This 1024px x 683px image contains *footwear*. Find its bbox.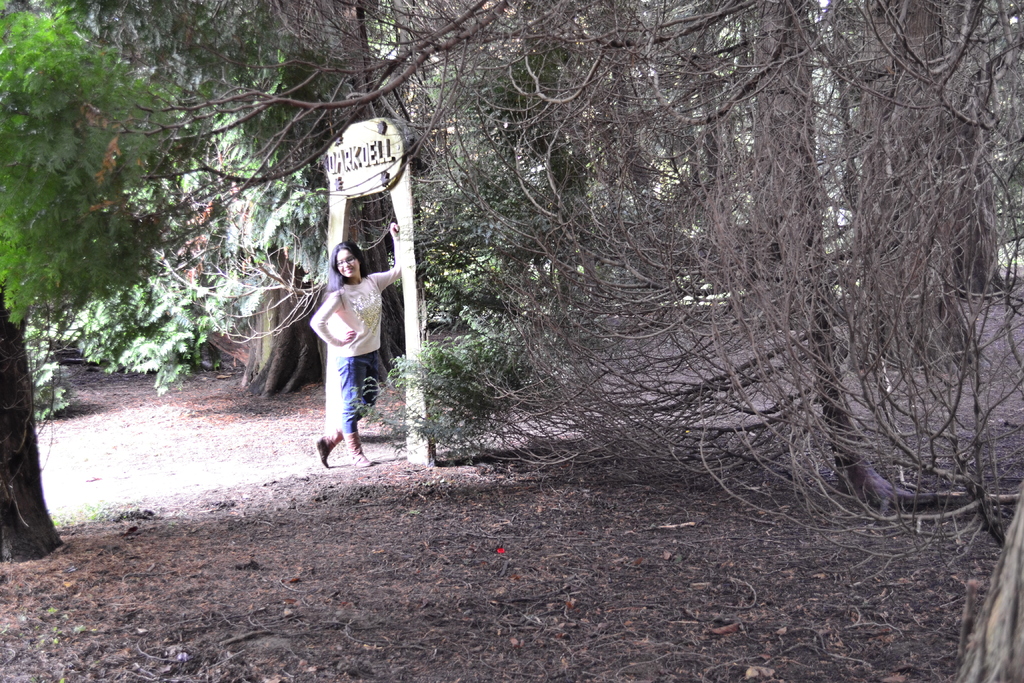
detection(347, 431, 376, 475).
